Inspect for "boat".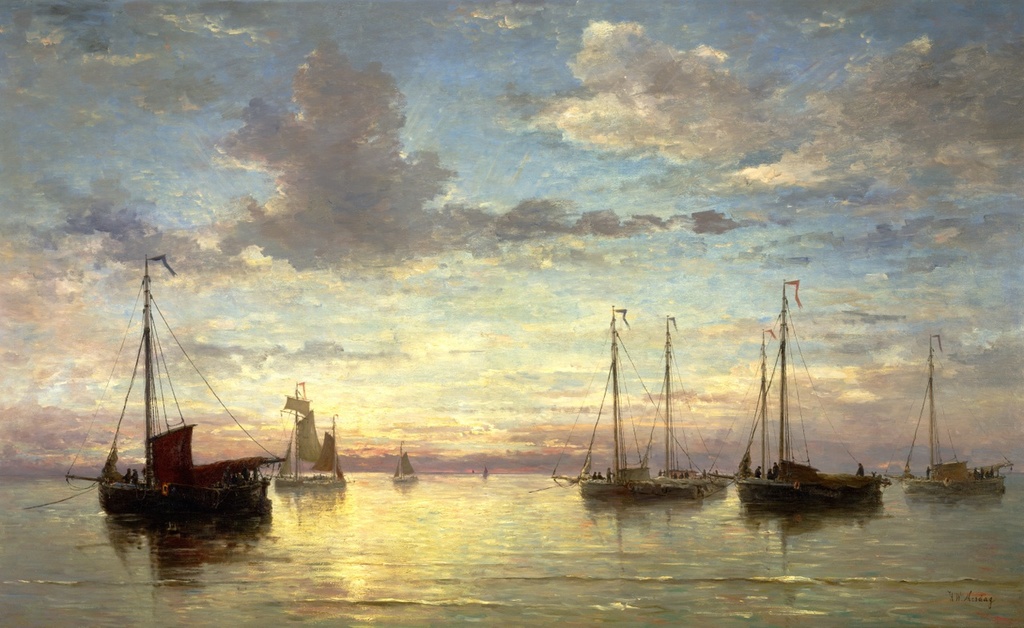
Inspection: bbox(66, 257, 282, 522).
